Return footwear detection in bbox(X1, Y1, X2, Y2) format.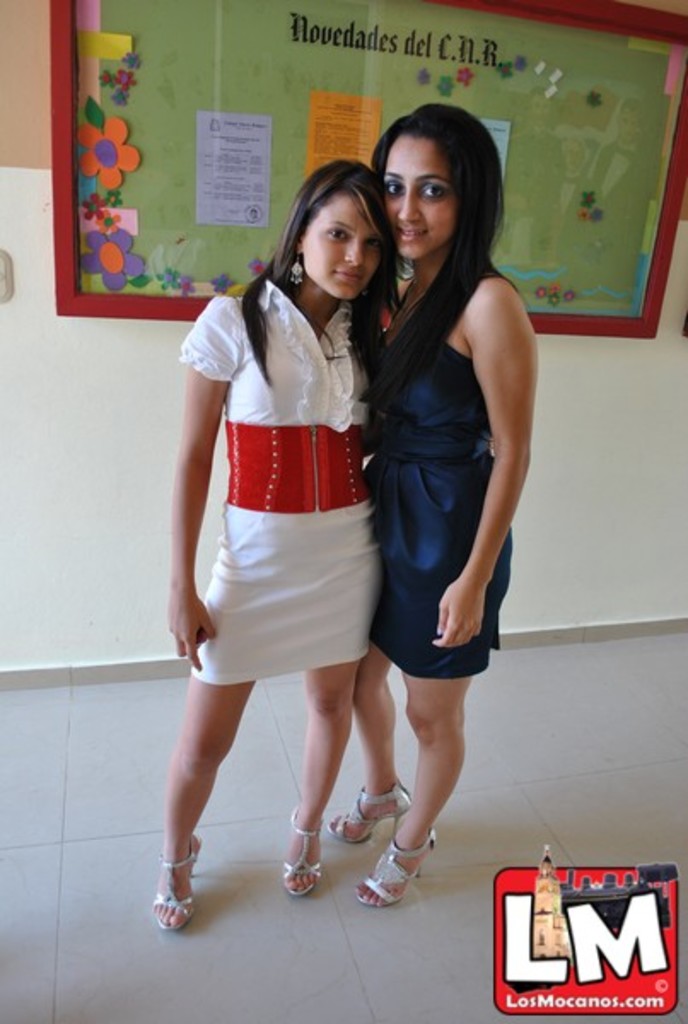
bbox(321, 775, 408, 847).
